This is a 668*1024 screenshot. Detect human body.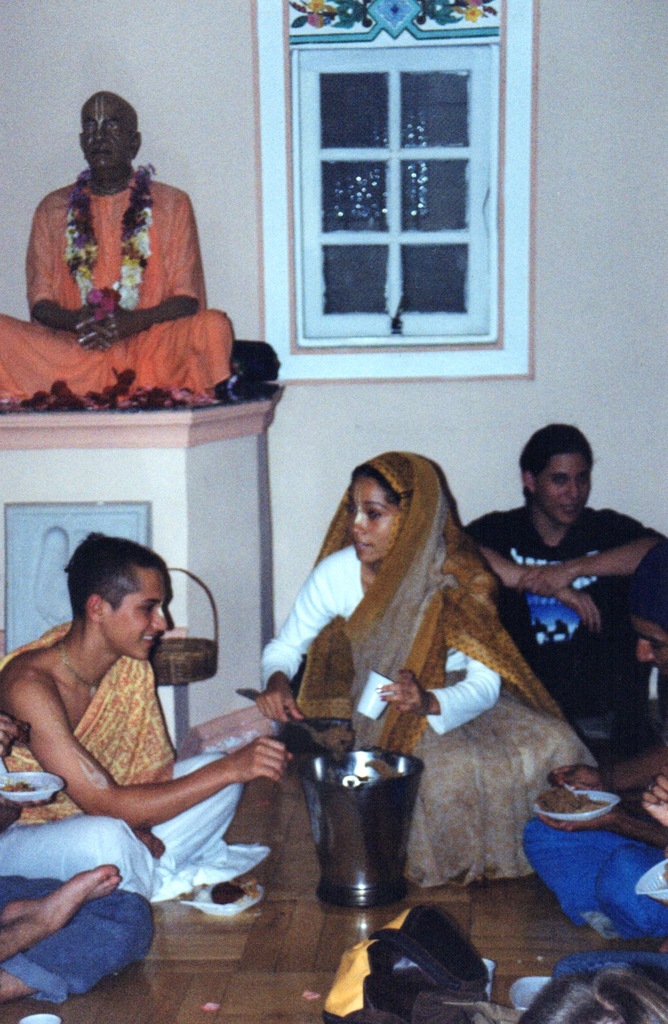
l=462, t=510, r=667, b=751.
